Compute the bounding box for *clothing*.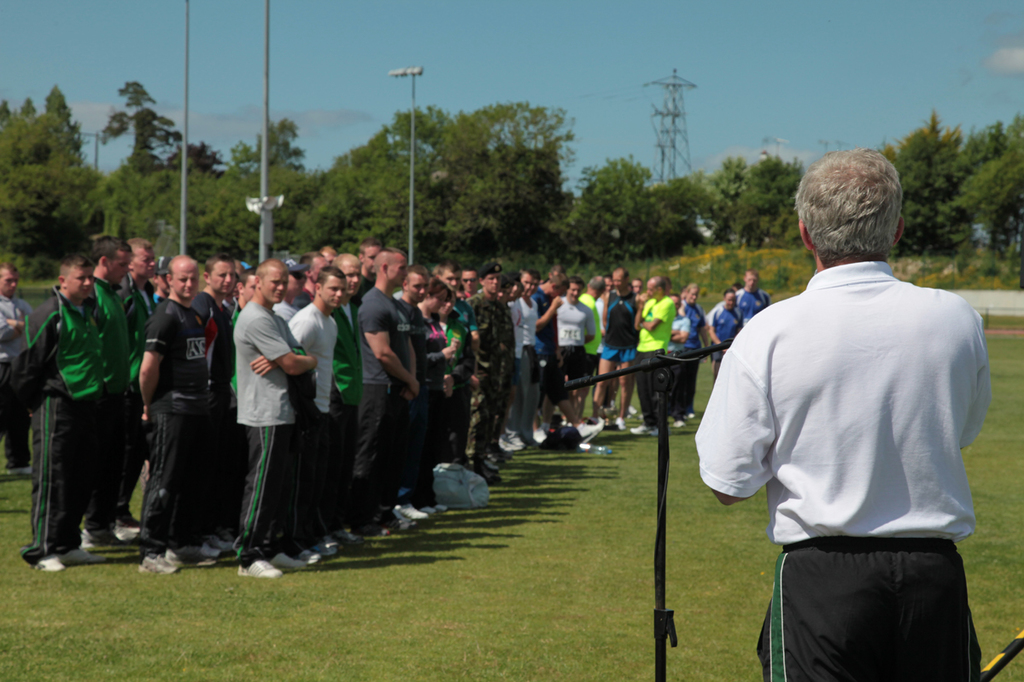
box=[93, 280, 139, 392].
